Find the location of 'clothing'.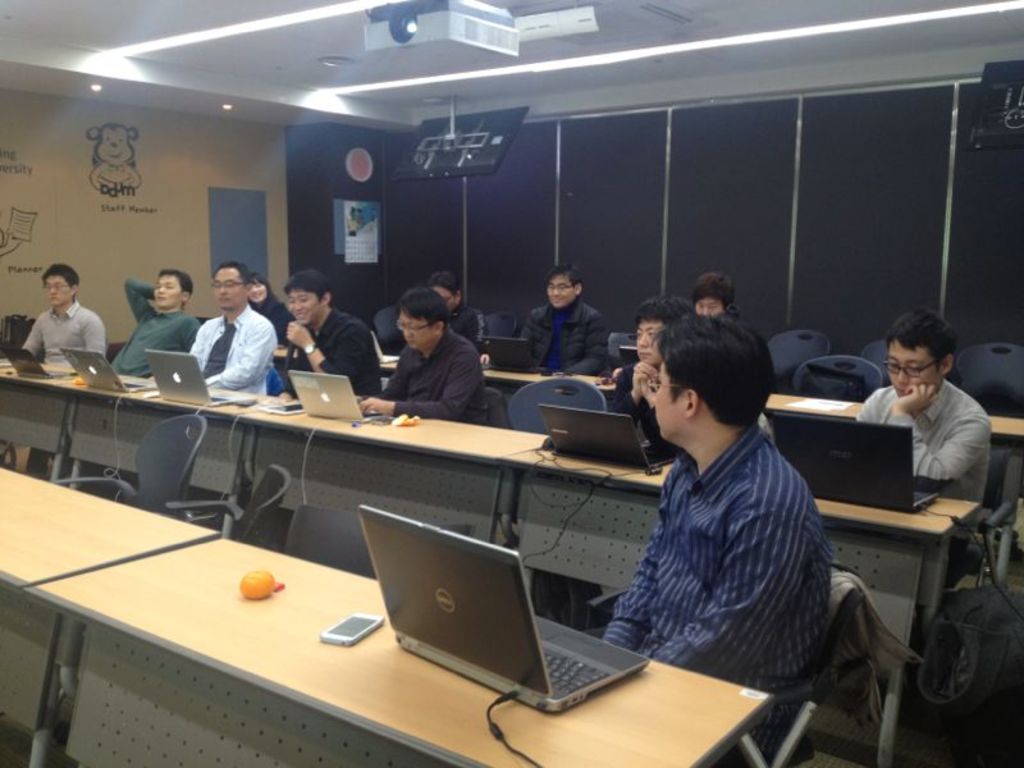
Location: select_region(378, 329, 480, 411).
